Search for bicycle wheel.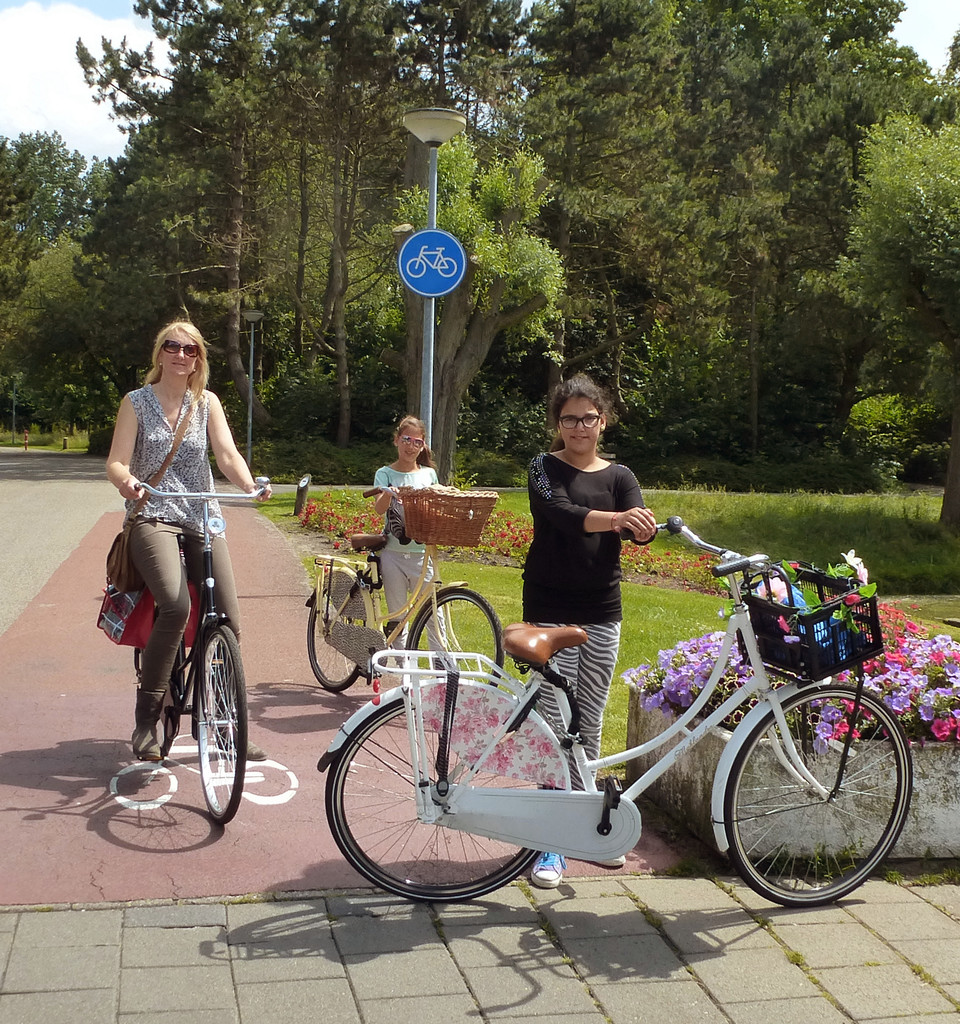
Found at {"left": 406, "top": 587, "right": 509, "bottom": 691}.
